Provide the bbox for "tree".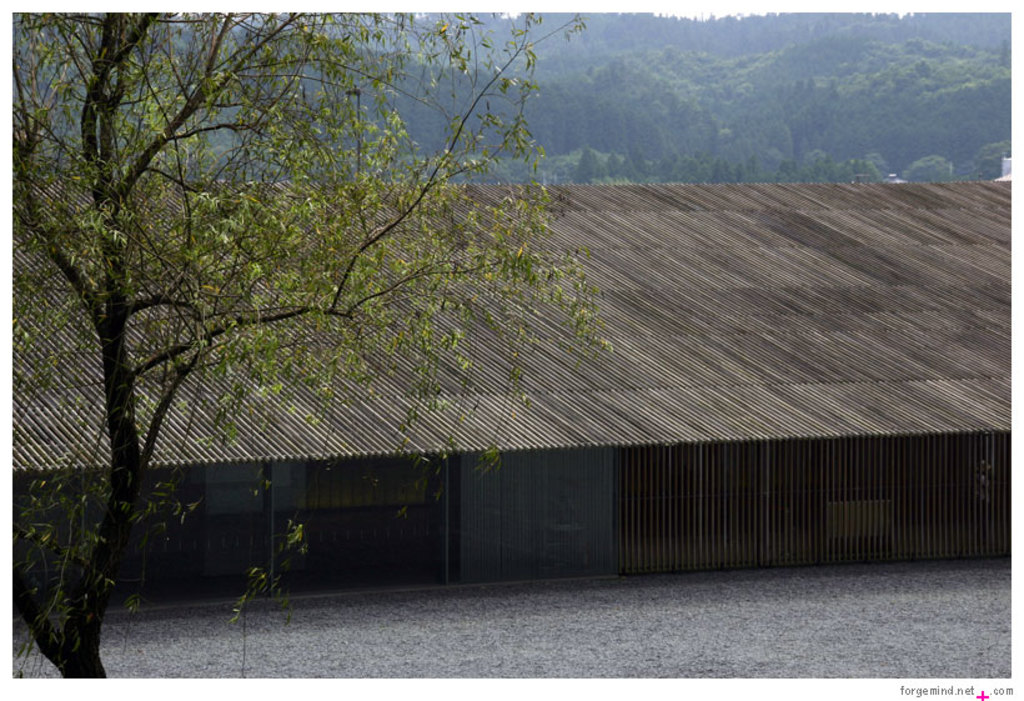
[x1=708, y1=150, x2=726, y2=180].
